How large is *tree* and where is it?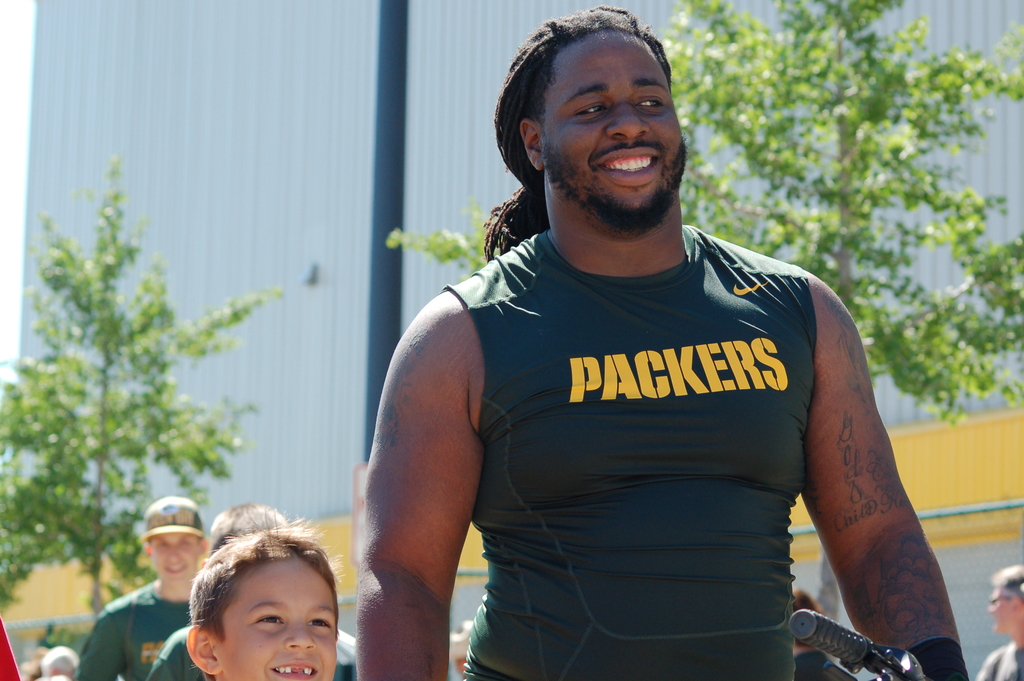
Bounding box: l=0, t=152, r=282, b=634.
